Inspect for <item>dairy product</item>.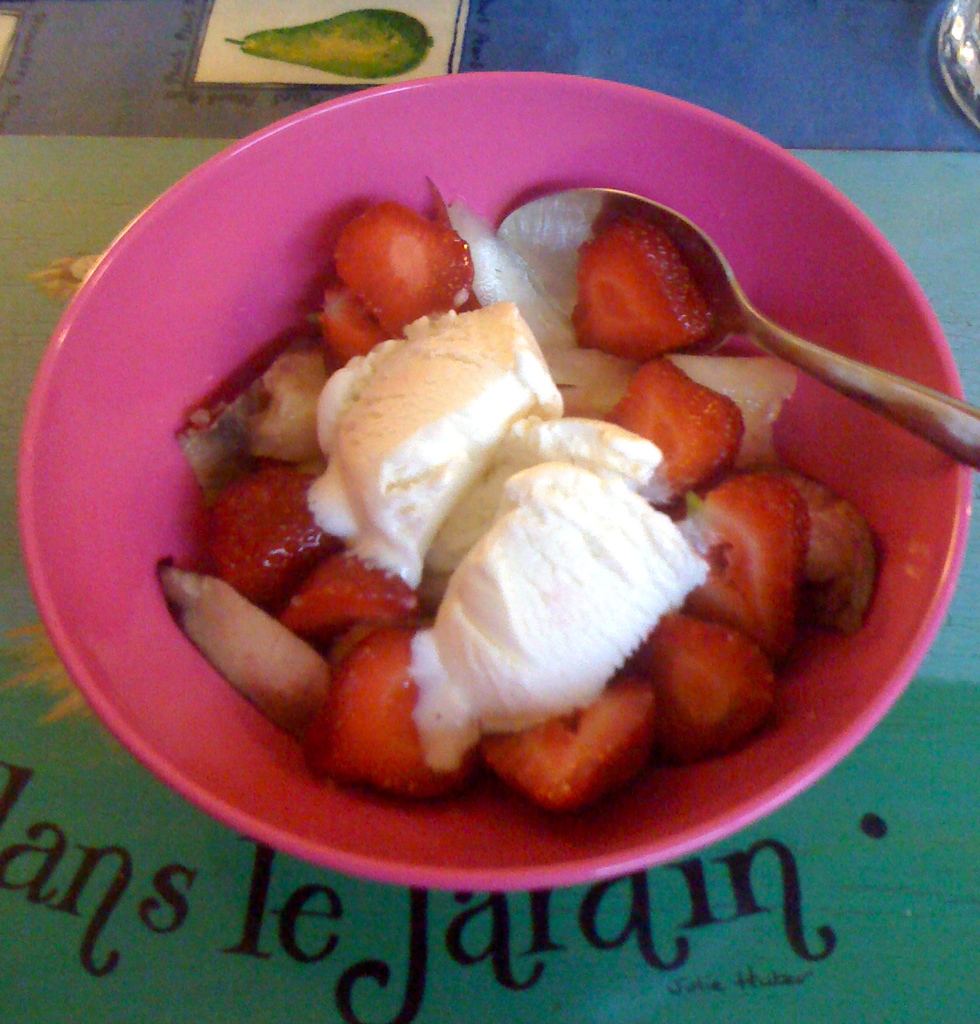
Inspection: (x1=559, y1=360, x2=810, y2=492).
